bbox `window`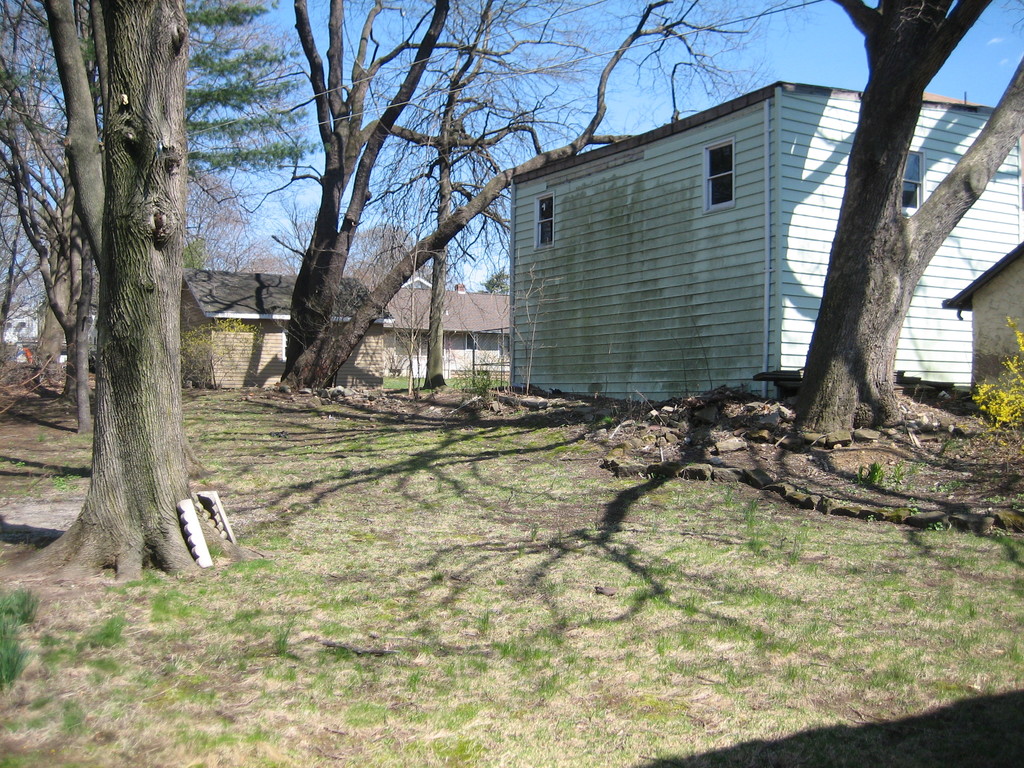
900,148,924,209
